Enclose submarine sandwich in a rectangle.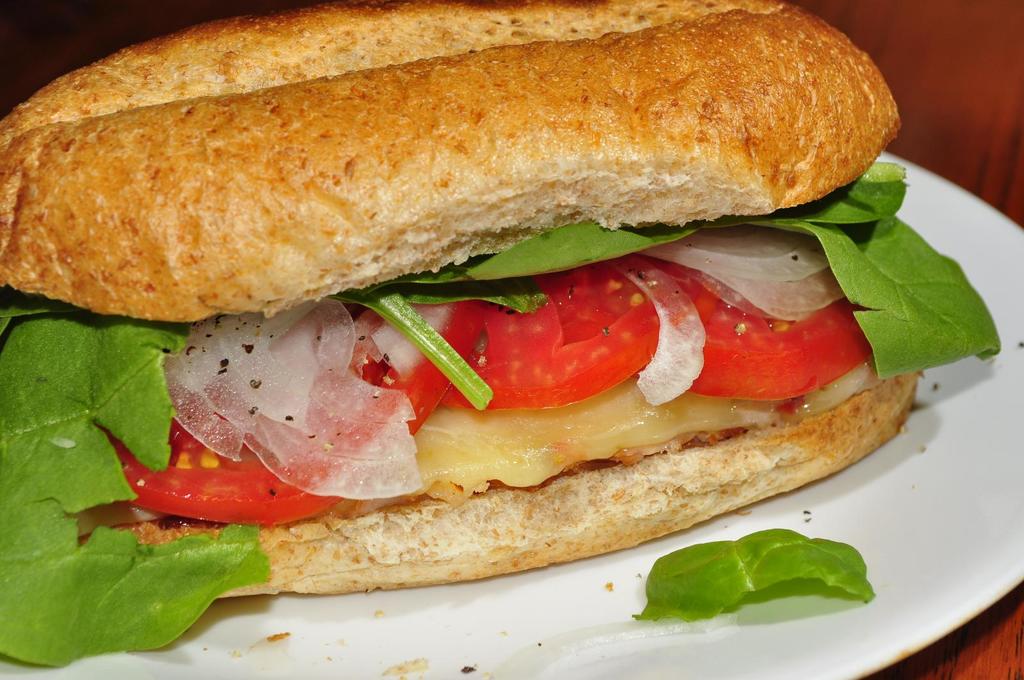
[9, 1, 938, 640].
